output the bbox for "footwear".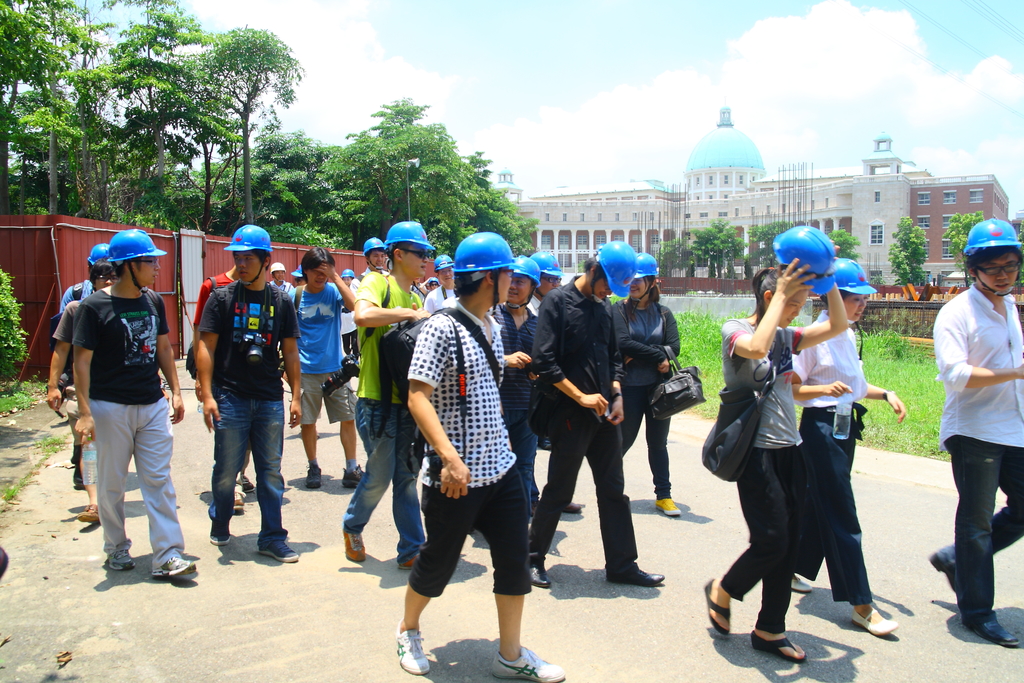
235 488 244 507.
